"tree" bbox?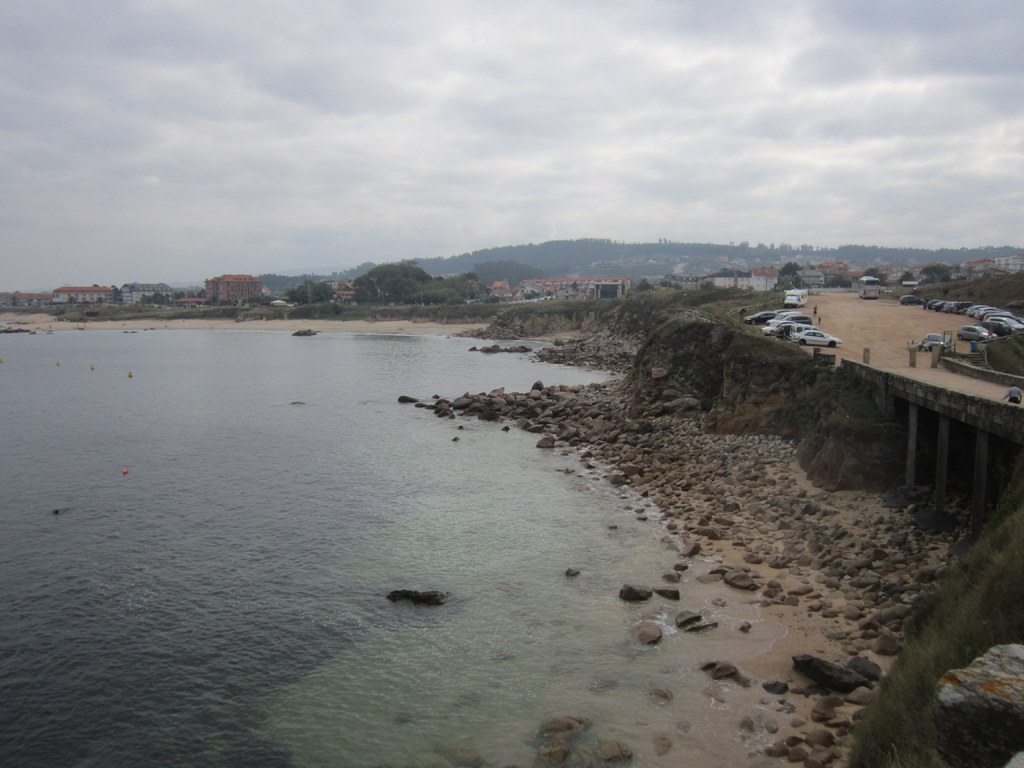
box=[918, 263, 948, 284]
